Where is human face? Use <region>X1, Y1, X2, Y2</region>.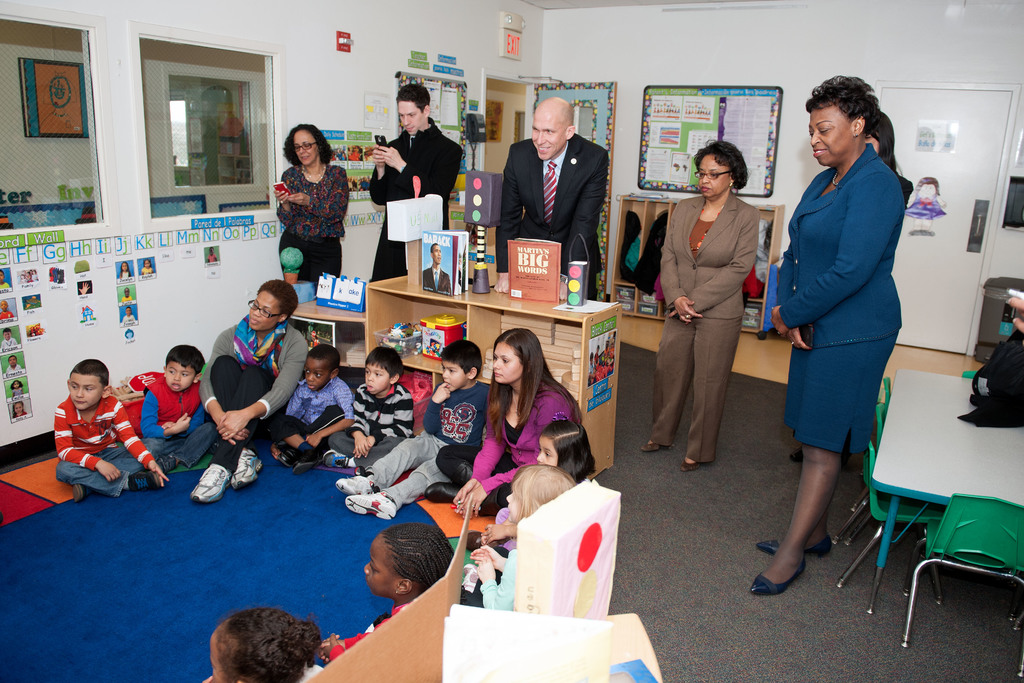
<region>810, 102, 850, 165</region>.
